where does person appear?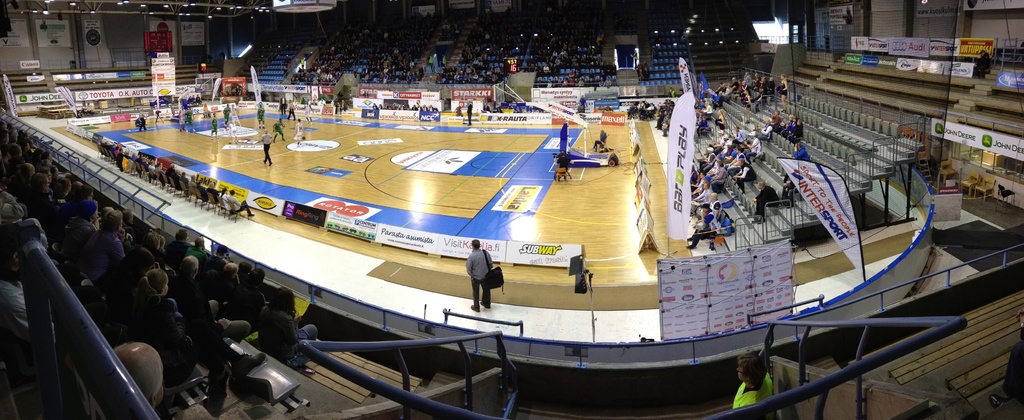
Appears at (254, 282, 321, 364).
